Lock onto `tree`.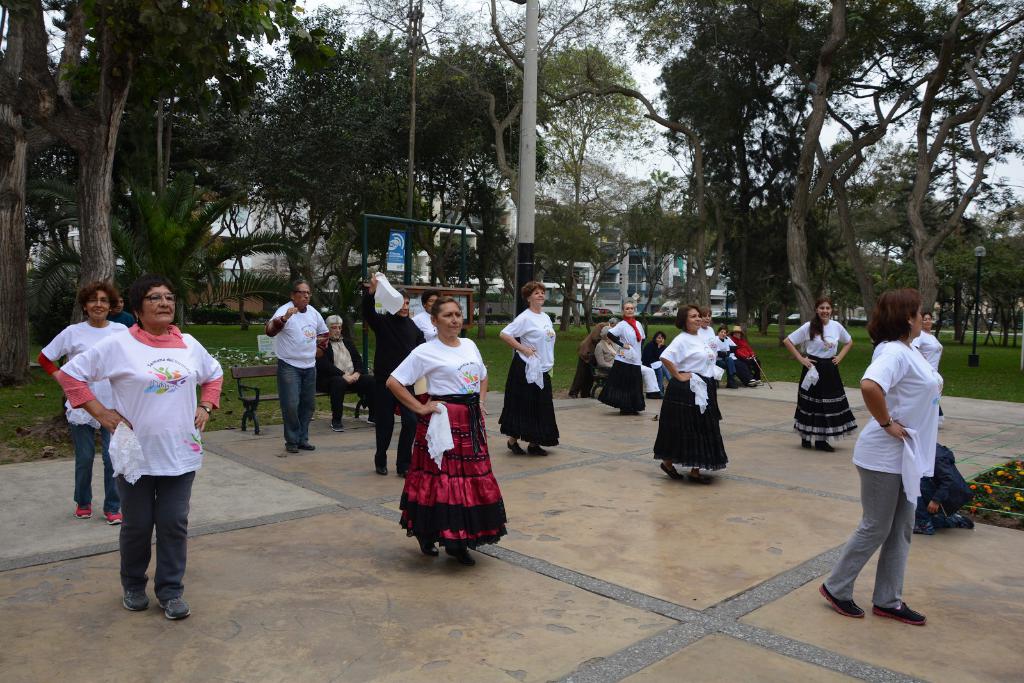
Locked: box(528, 157, 642, 337).
